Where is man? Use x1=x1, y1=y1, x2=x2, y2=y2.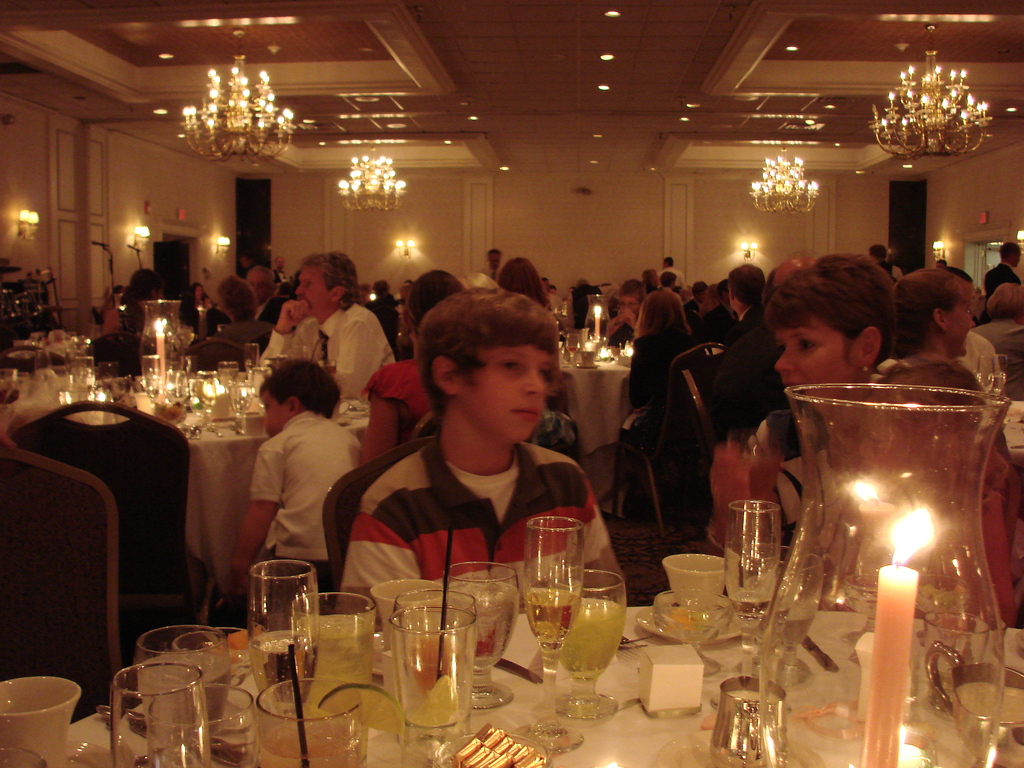
x1=255, y1=255, x2=406, y2=401.
